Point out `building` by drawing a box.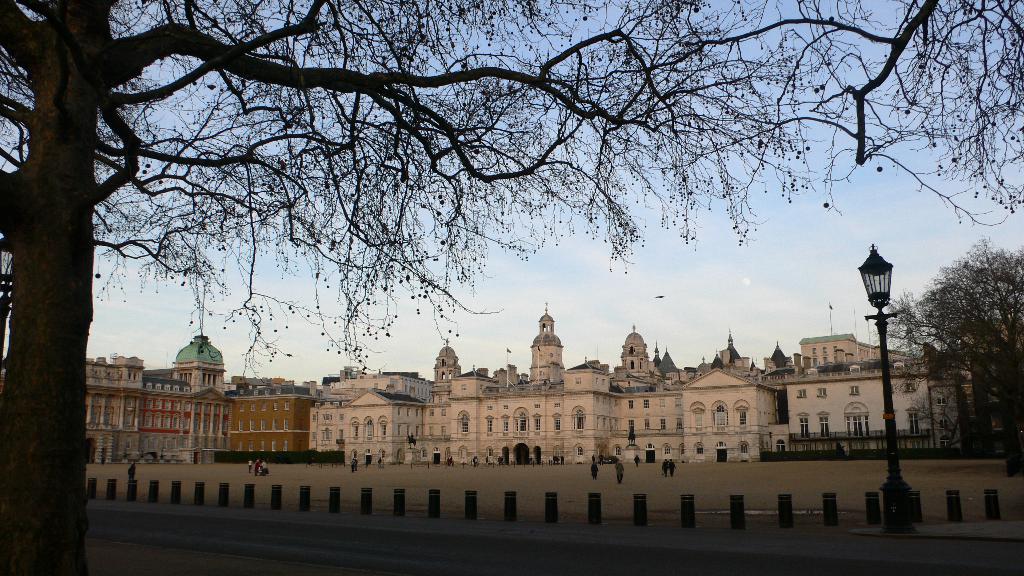
box(83, 297, 1023, 462).
